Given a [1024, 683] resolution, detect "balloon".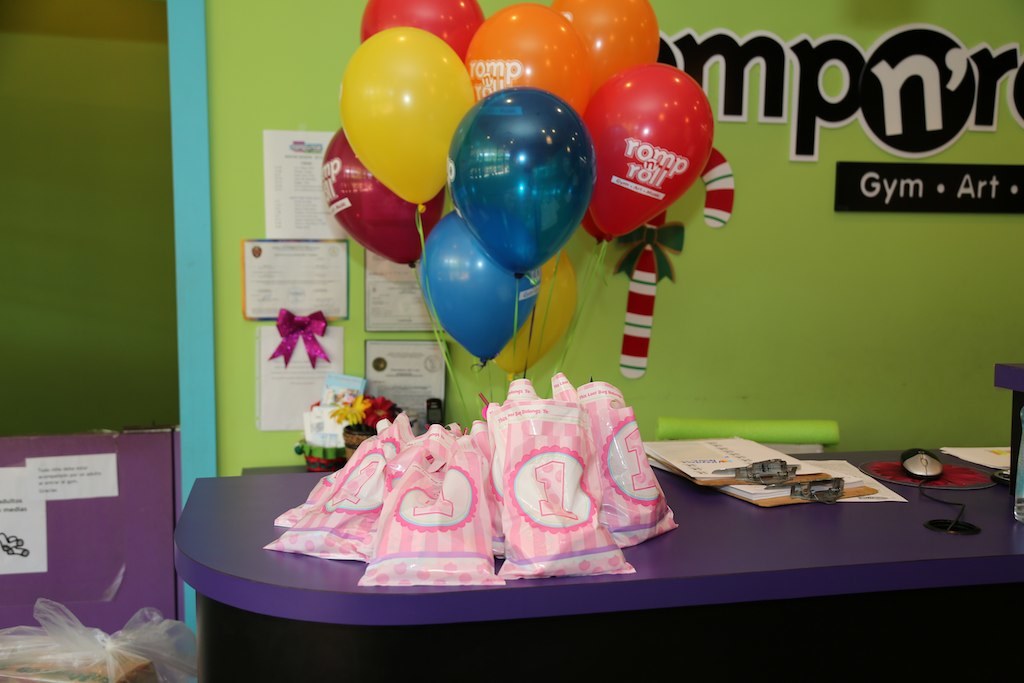
338 24 477 213.
